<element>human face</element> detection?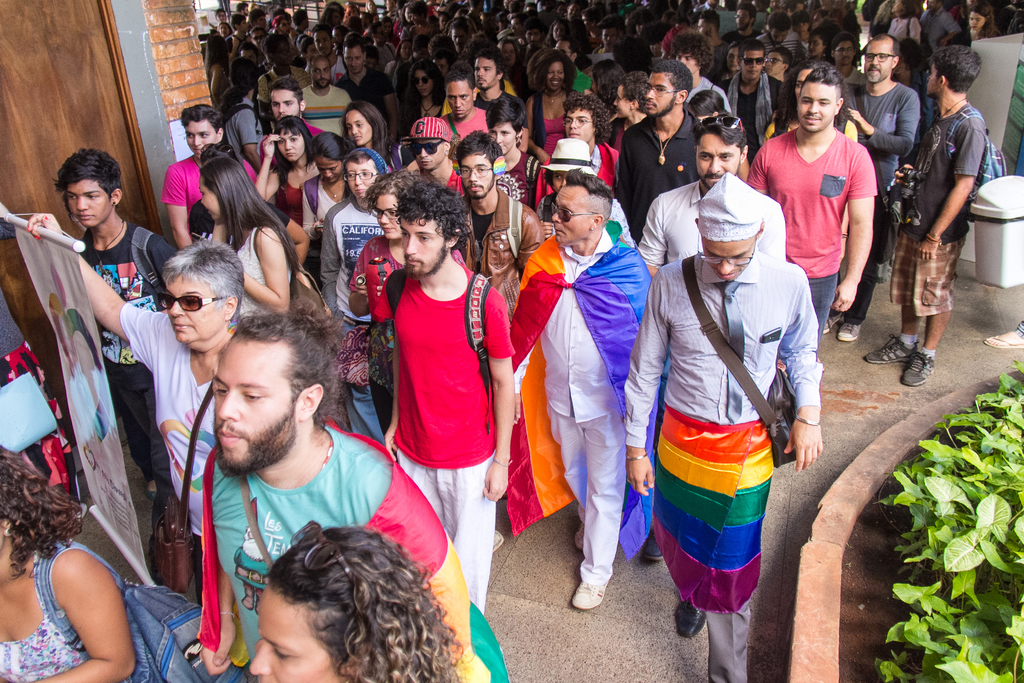
278,127,304,160
